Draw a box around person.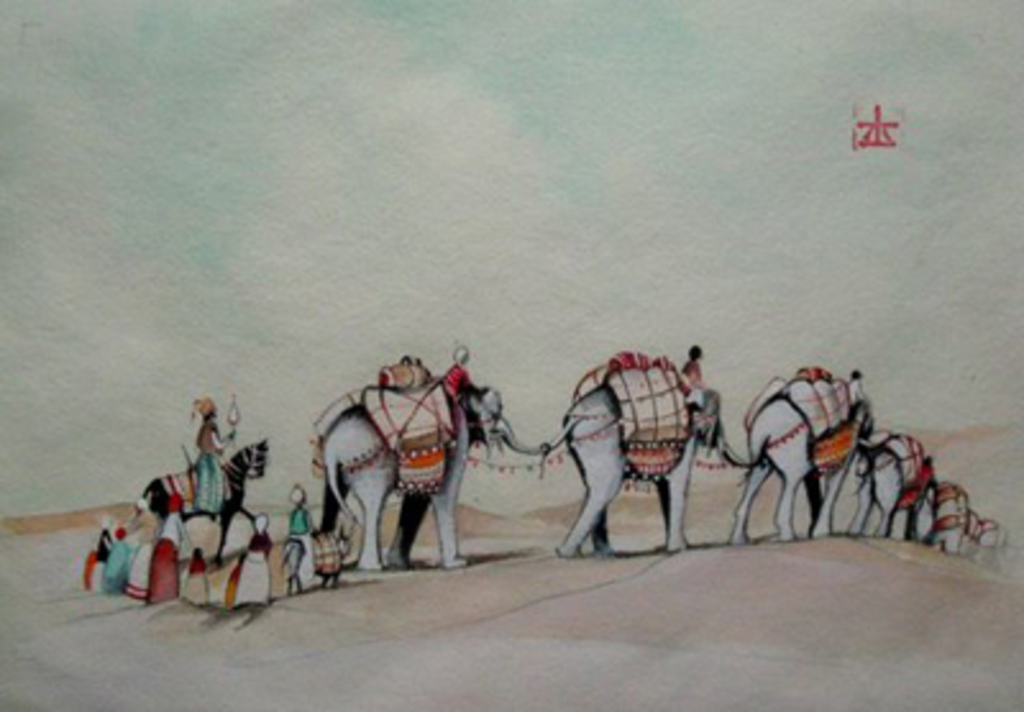
select_region(233, 512, 274, 610).
